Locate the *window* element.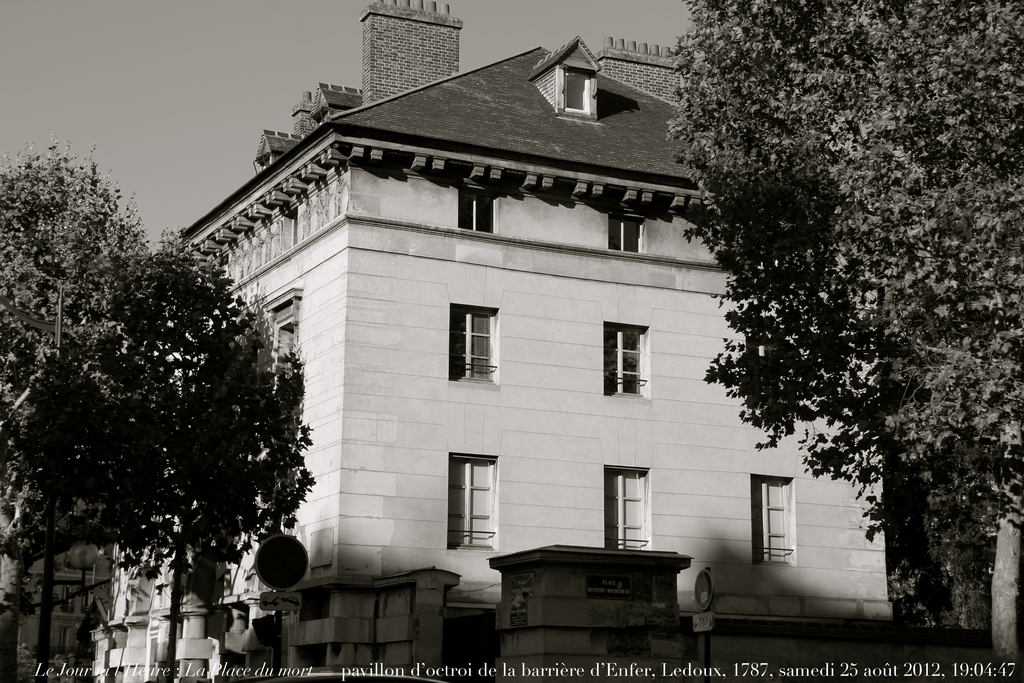
Element bbox: x1=448 y1=302 x2=499 y2=388.
